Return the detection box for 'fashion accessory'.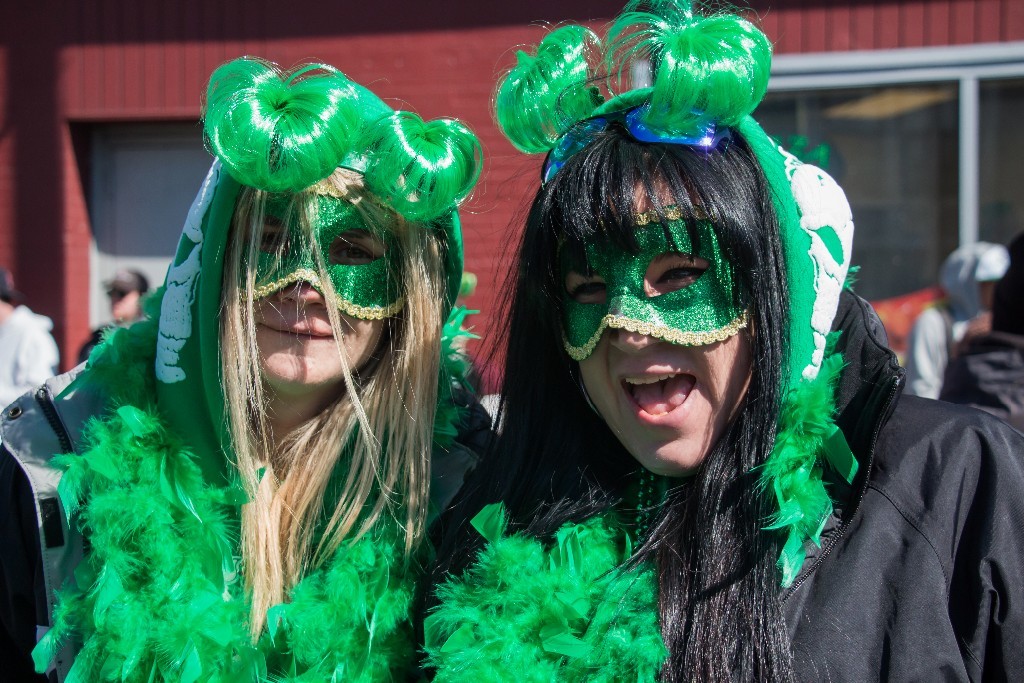
(left=487, top=0, right=864, bottom=592).
